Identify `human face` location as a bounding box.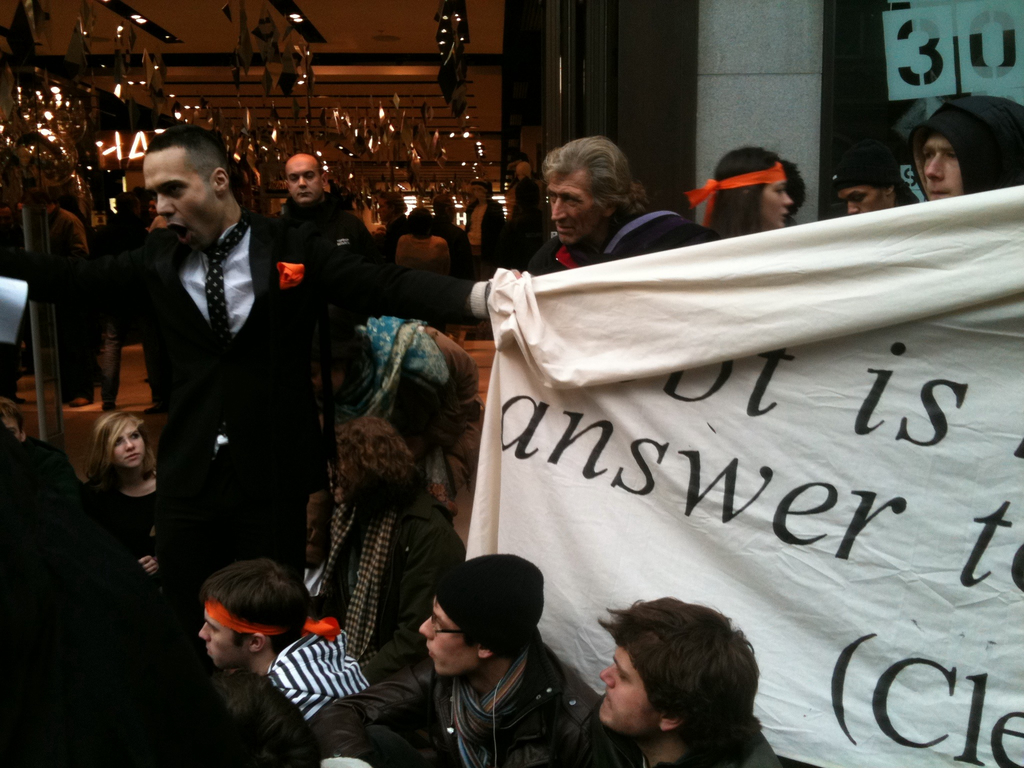
region(546, 176, 596, 243).
